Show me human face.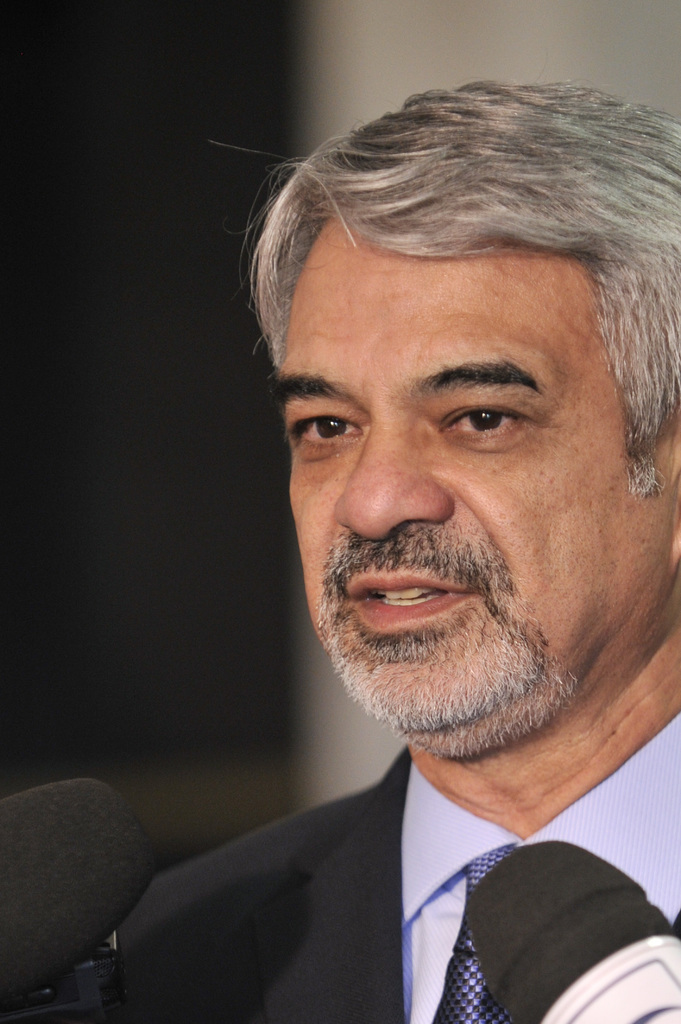
human face is here: bbox(276, 171, 635, 753).
